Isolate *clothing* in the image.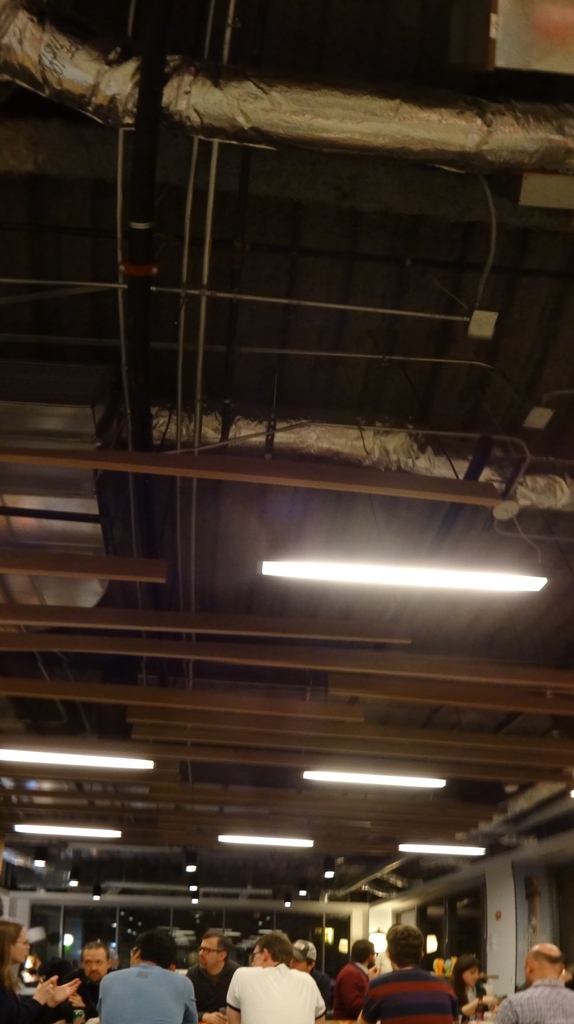
Isolated region: 489, 976, 573, 1023.
